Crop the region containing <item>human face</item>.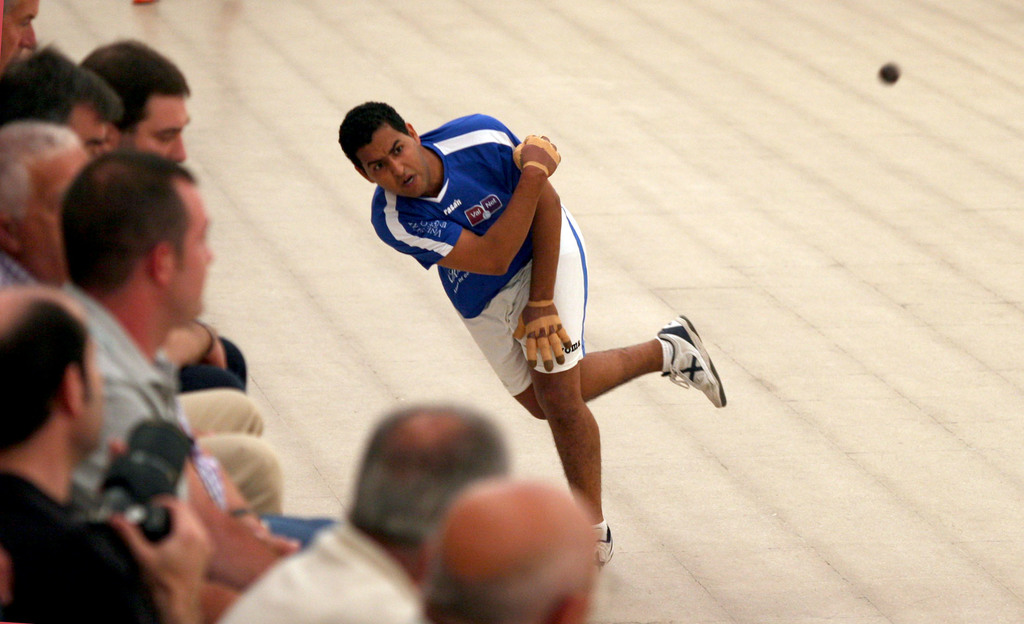
Crop region: [0,0,37,68].
